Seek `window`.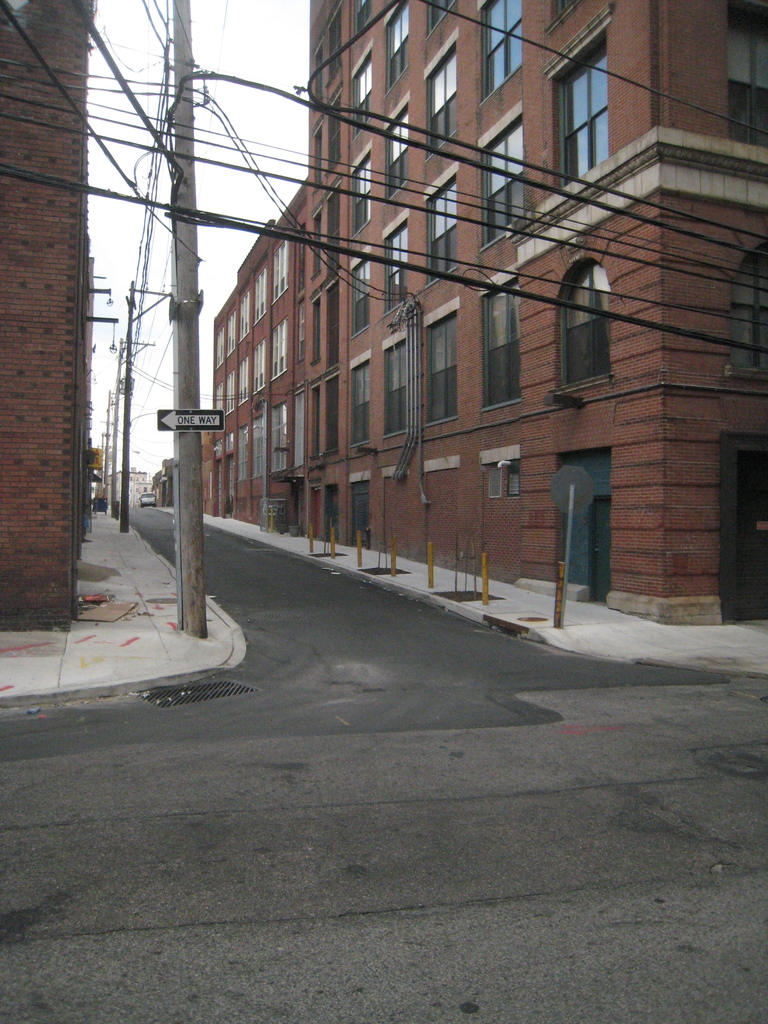
253 418 263 476.
